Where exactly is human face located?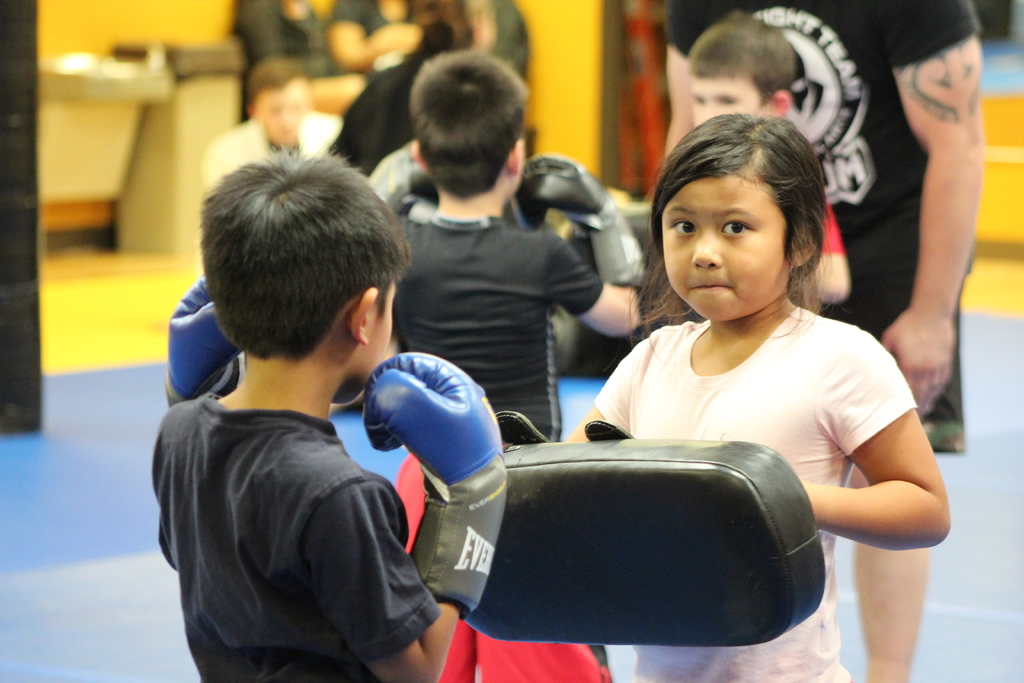
Its bounding box is crop(658, 169, 789, 323).
